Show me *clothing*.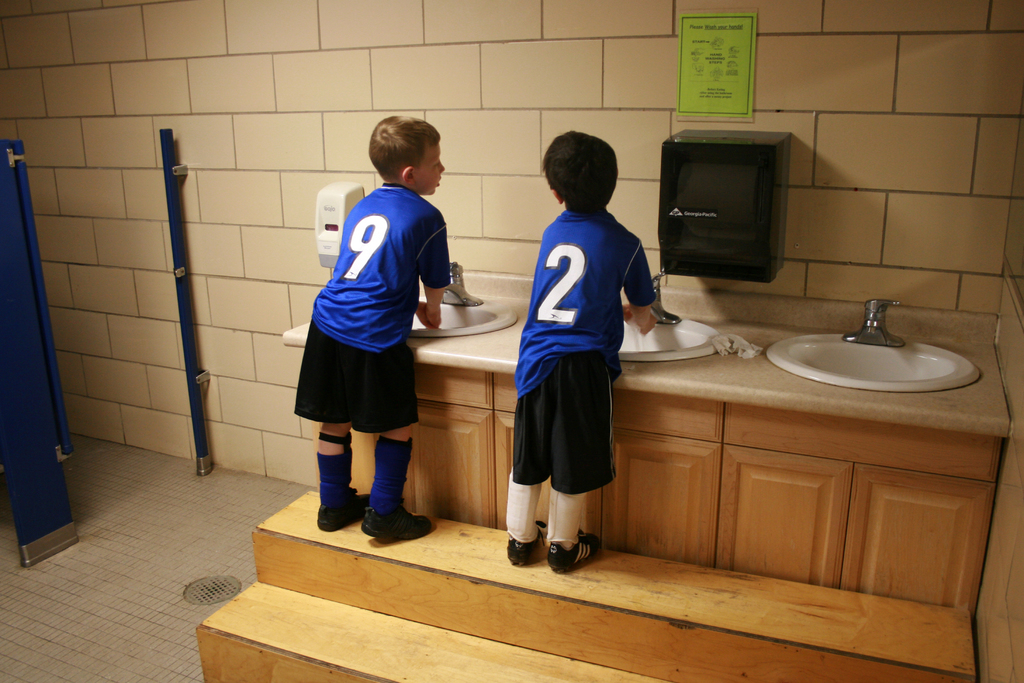
*clothing* is here: locate(505, 207, 655, 493).
